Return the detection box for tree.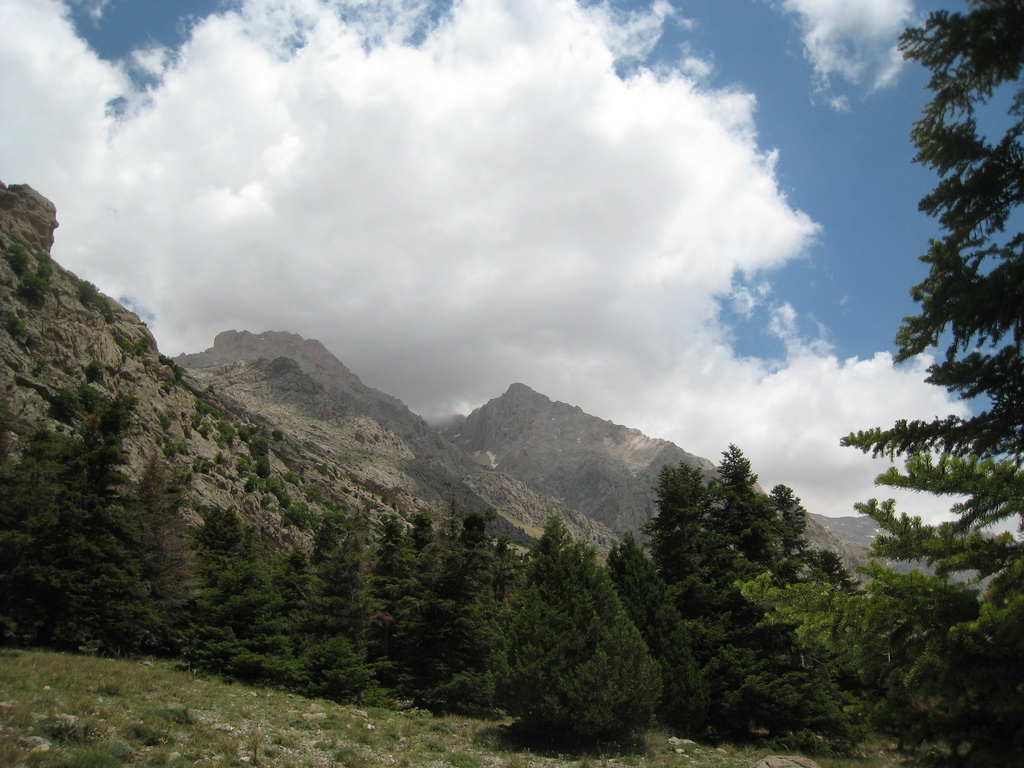
locate(883, 29, 1011, 639).
